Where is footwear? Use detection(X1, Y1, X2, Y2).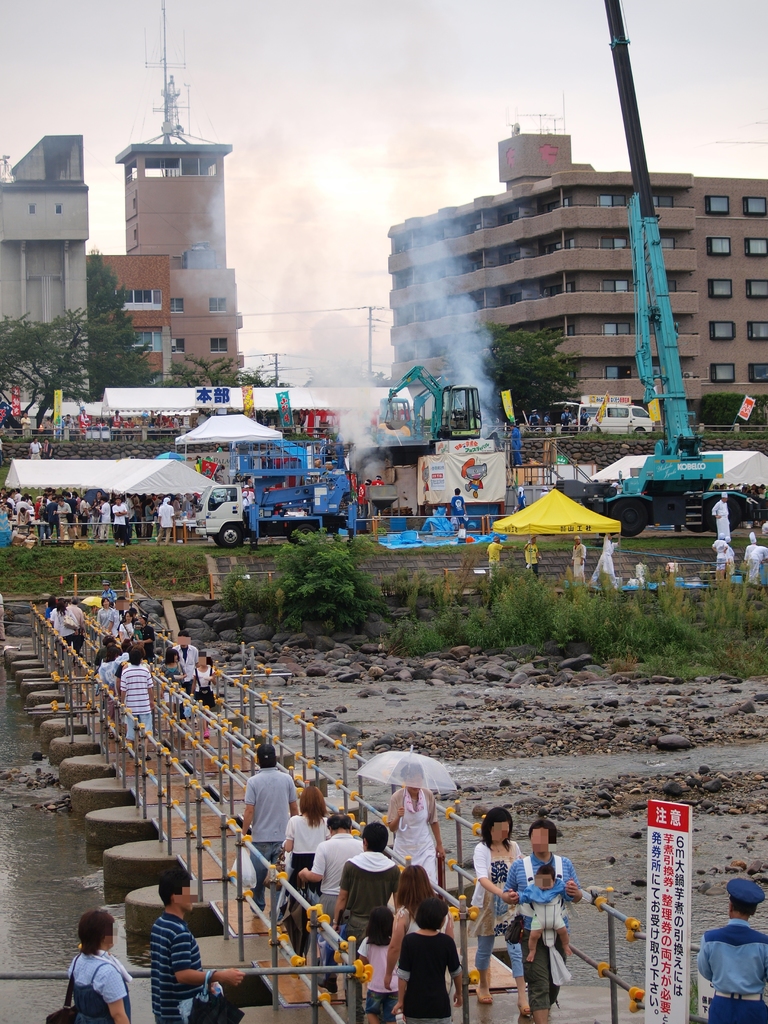
detection(477, 991, 492, 1004).
